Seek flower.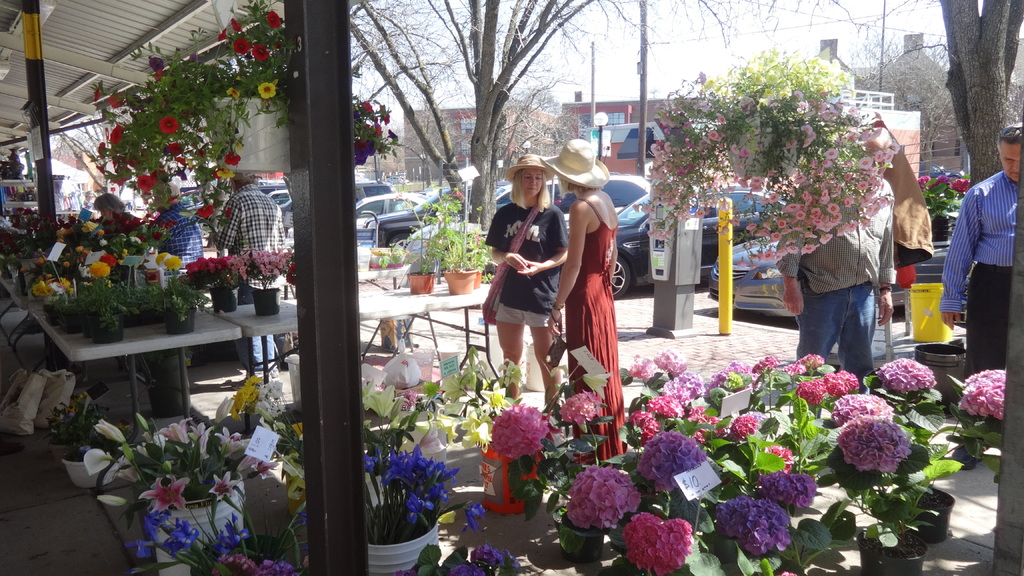
[795,351,826,364].
